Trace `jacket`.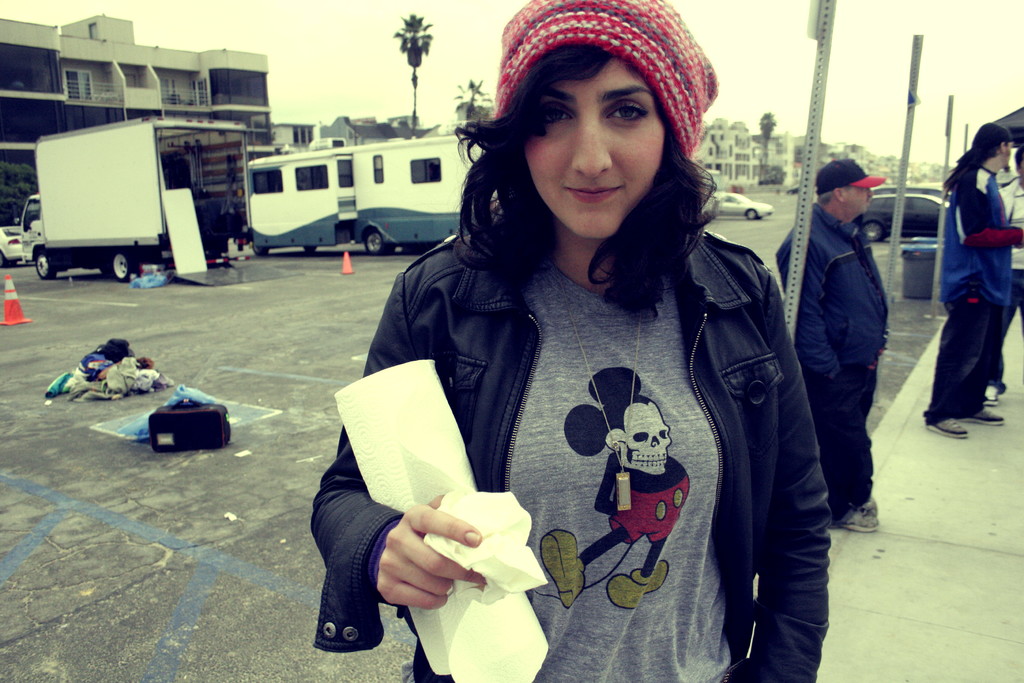
Traced to left=764, top=195, right=893, bottom=403.
